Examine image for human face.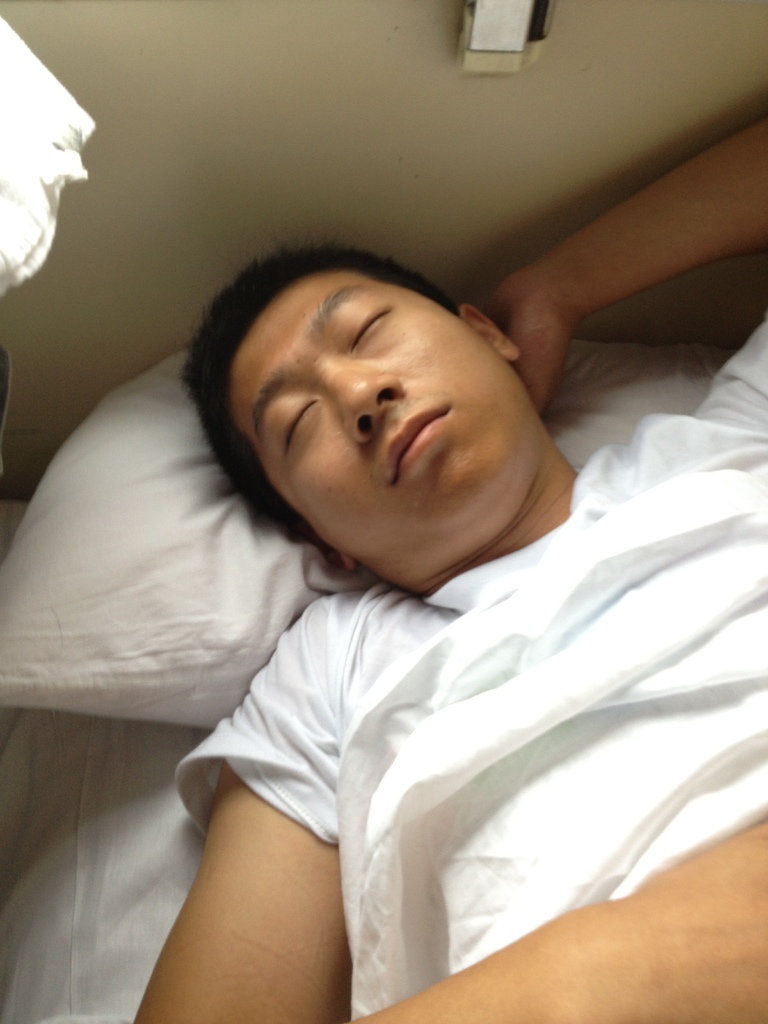
Examination result: <region>229, 266, 534, 583</region>.
